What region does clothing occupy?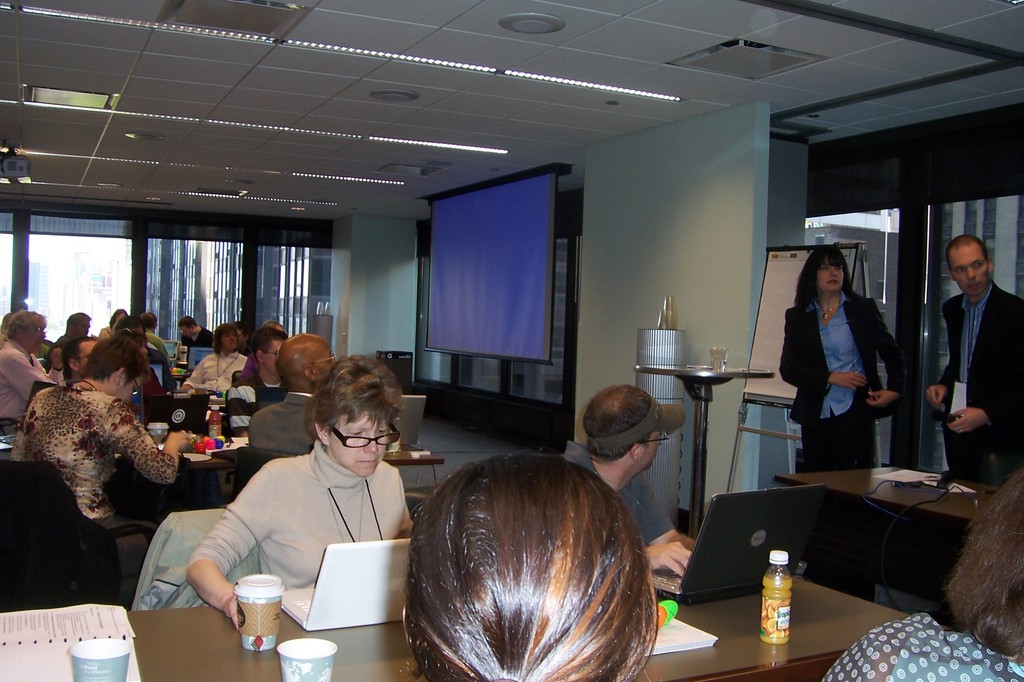
bbox(244, 387, 327, 451).
